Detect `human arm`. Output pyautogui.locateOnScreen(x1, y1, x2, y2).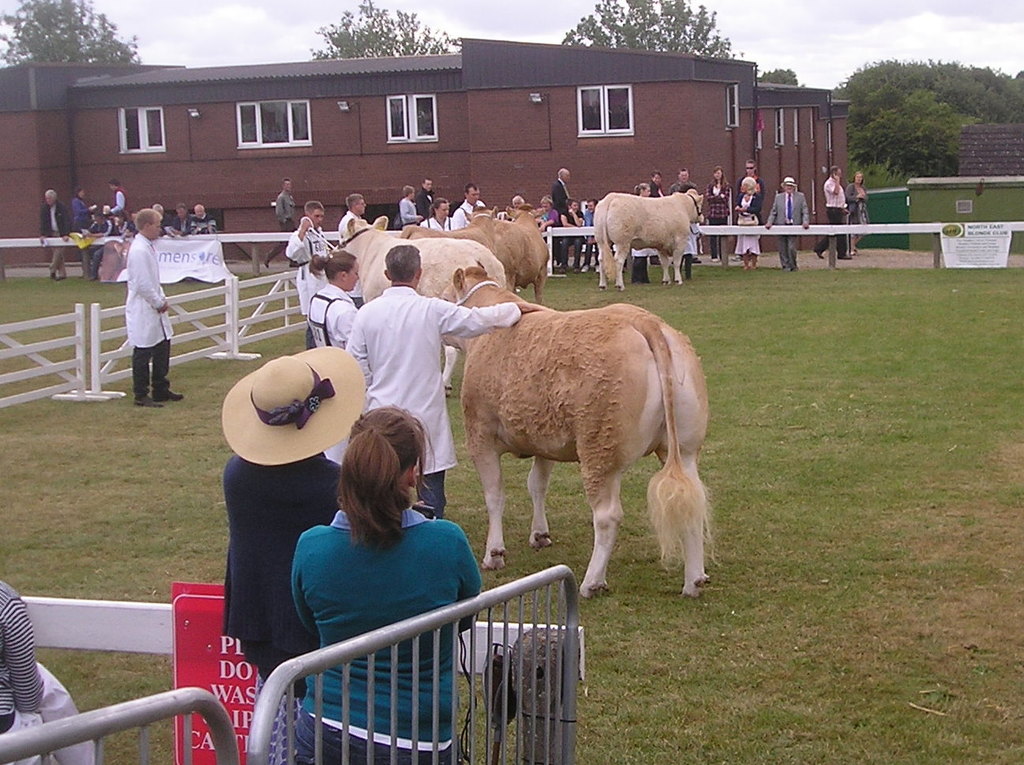
pyautogui.locateOnScreen(204, 217, 221, 237).
